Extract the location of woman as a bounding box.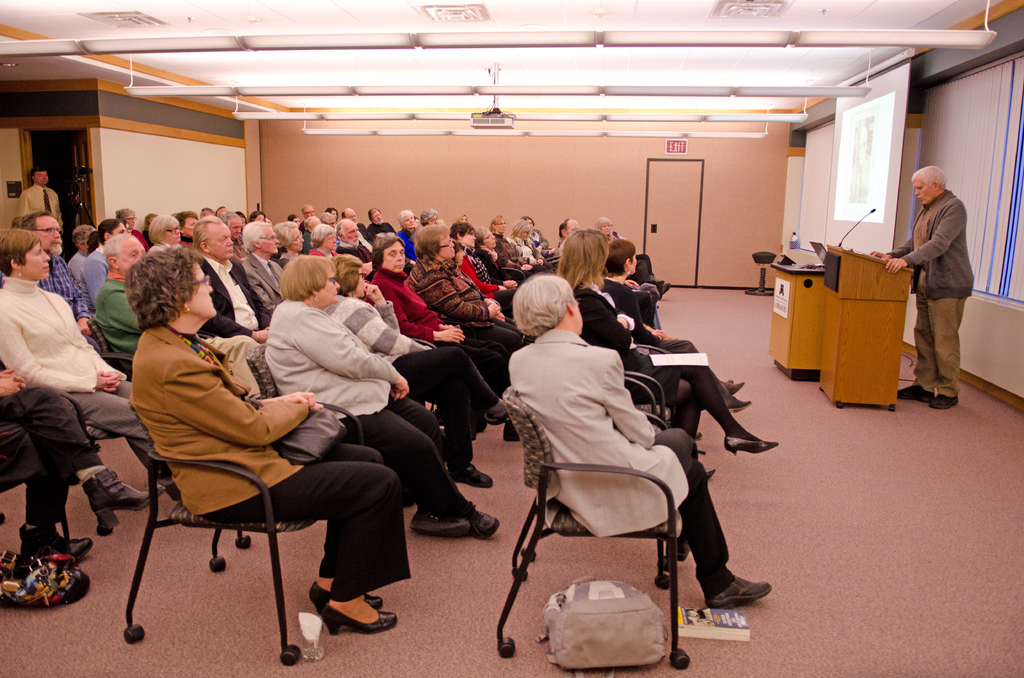
410,224,522,360.
